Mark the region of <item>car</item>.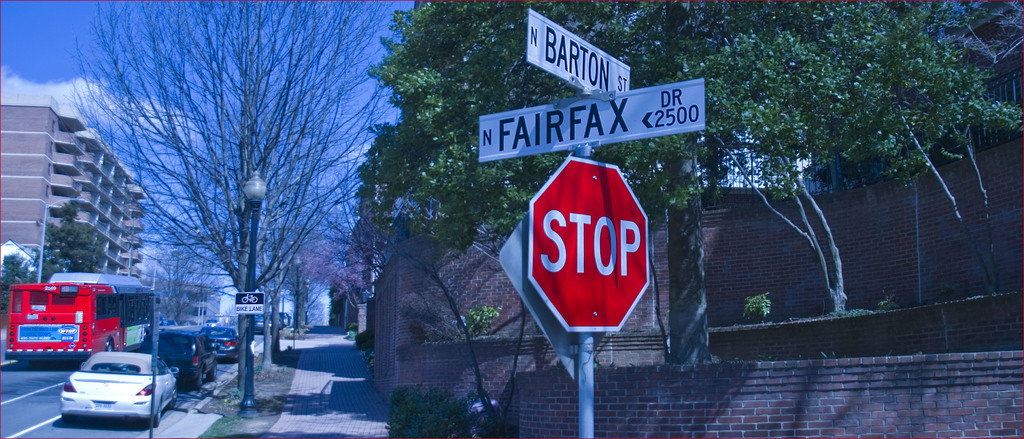
Region: (x1=251, y1=311, x2=269, y2=335).
